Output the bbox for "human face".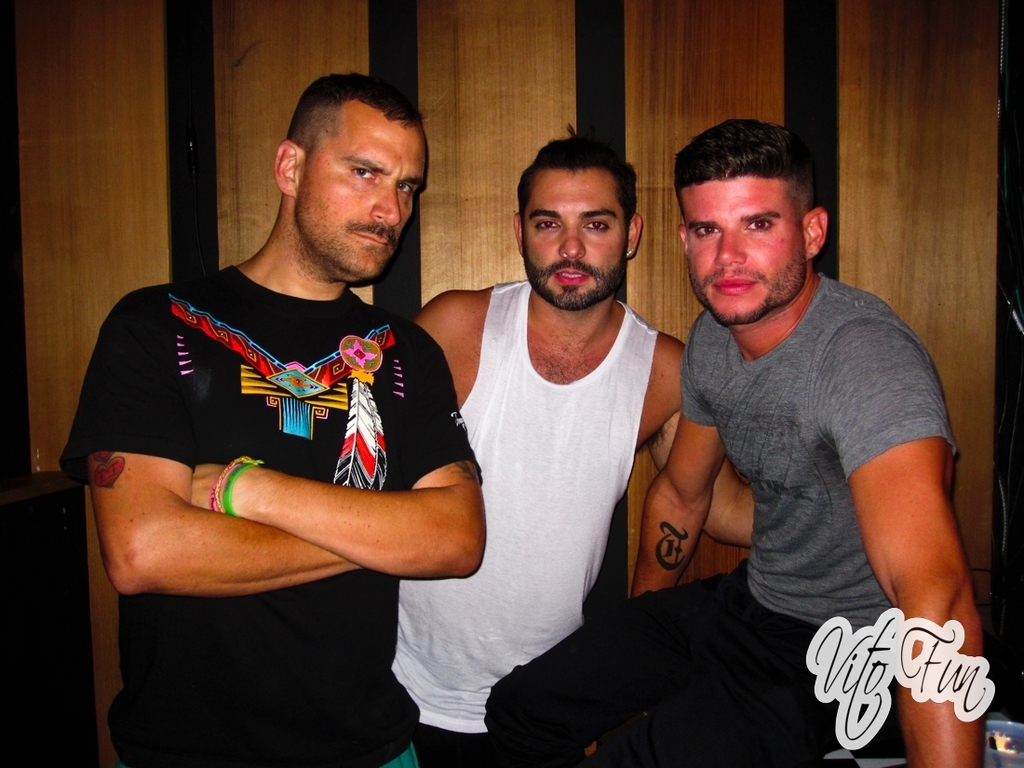
{"left": 682, "top": 184, "right": 800, "bottom": 324}.
